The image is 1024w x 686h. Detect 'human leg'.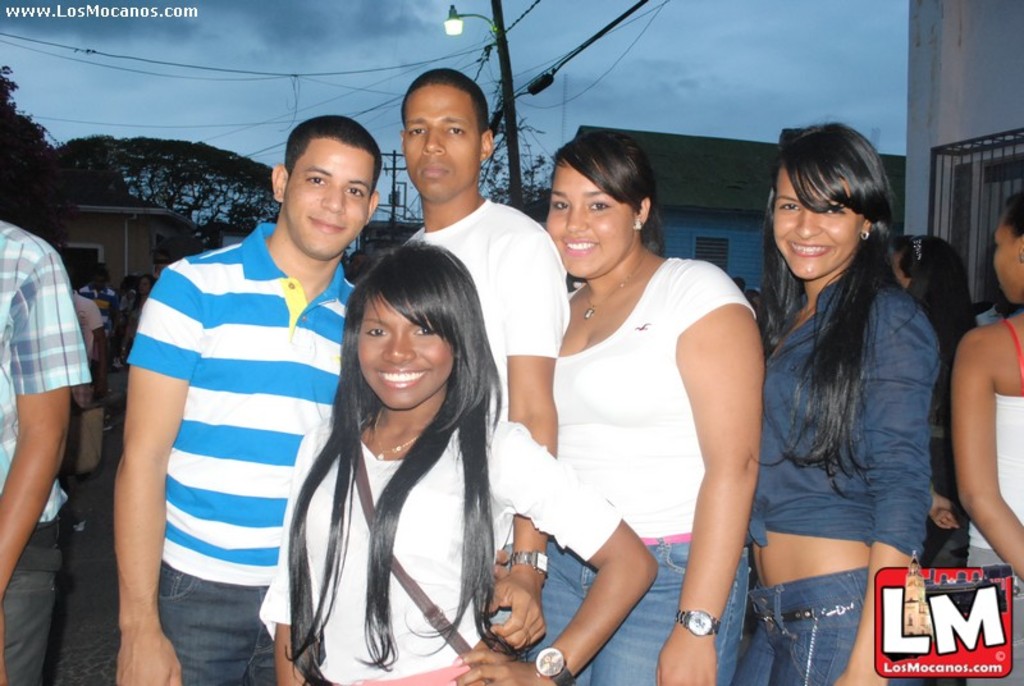
Detection: <box>6,520,52,685</box>.
